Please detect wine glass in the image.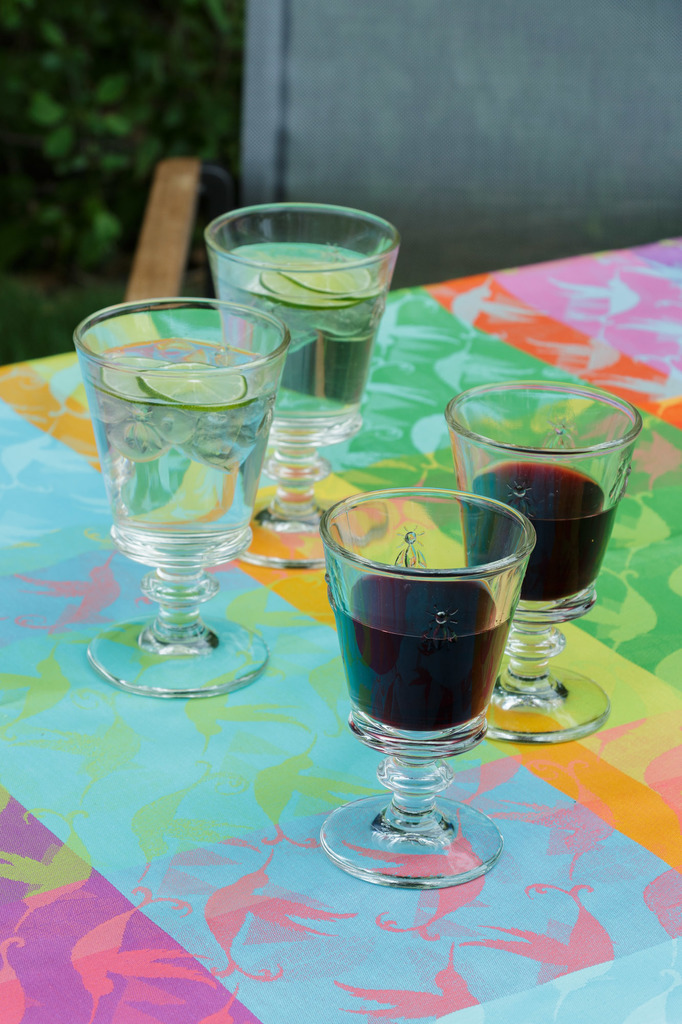
{"x1": 324, "y1": 486, "x2": 535, "y2": 893}.
